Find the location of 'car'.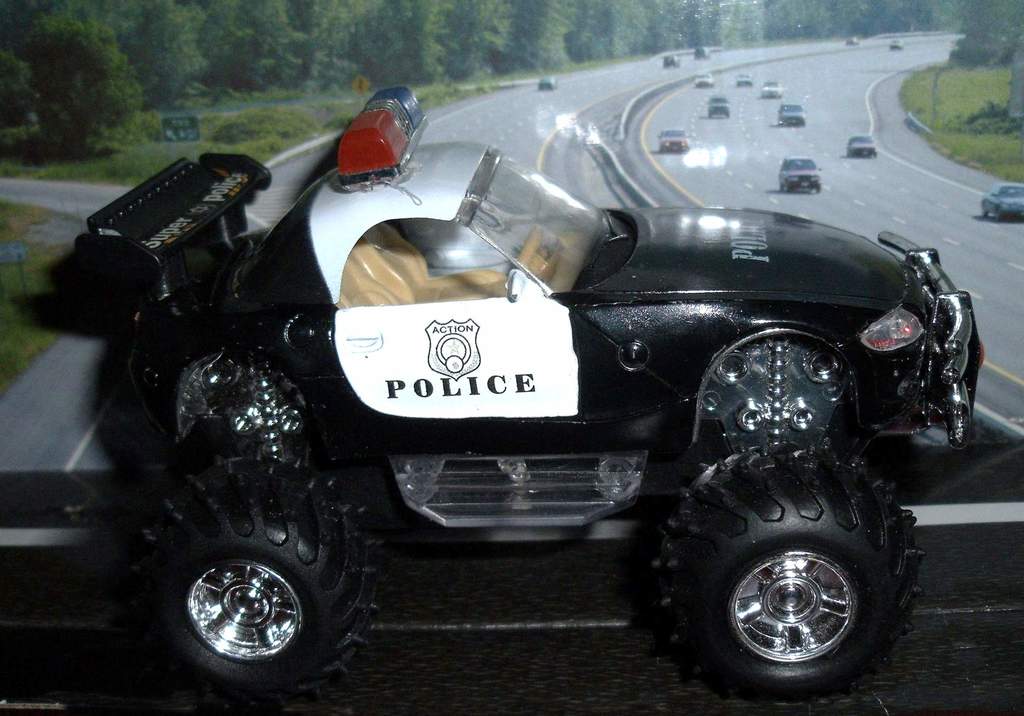
Location: {"left": 890, "top": 38, "right": 906, "bottom": 51}.
